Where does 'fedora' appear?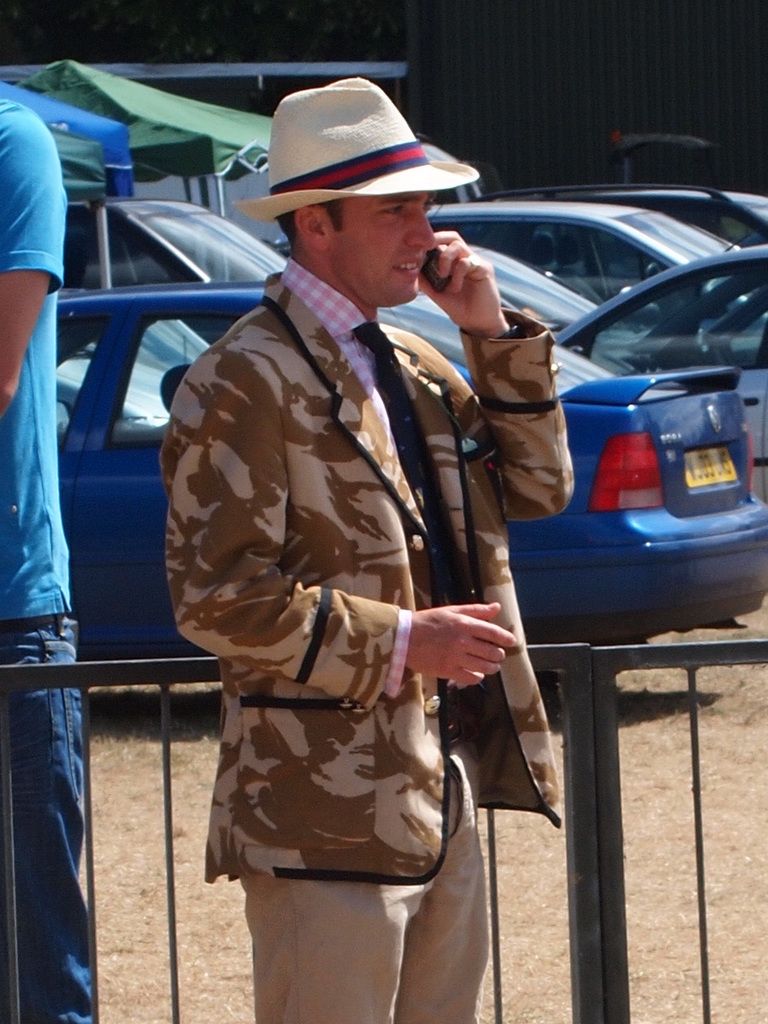
Appears at 230 75 478 222.
